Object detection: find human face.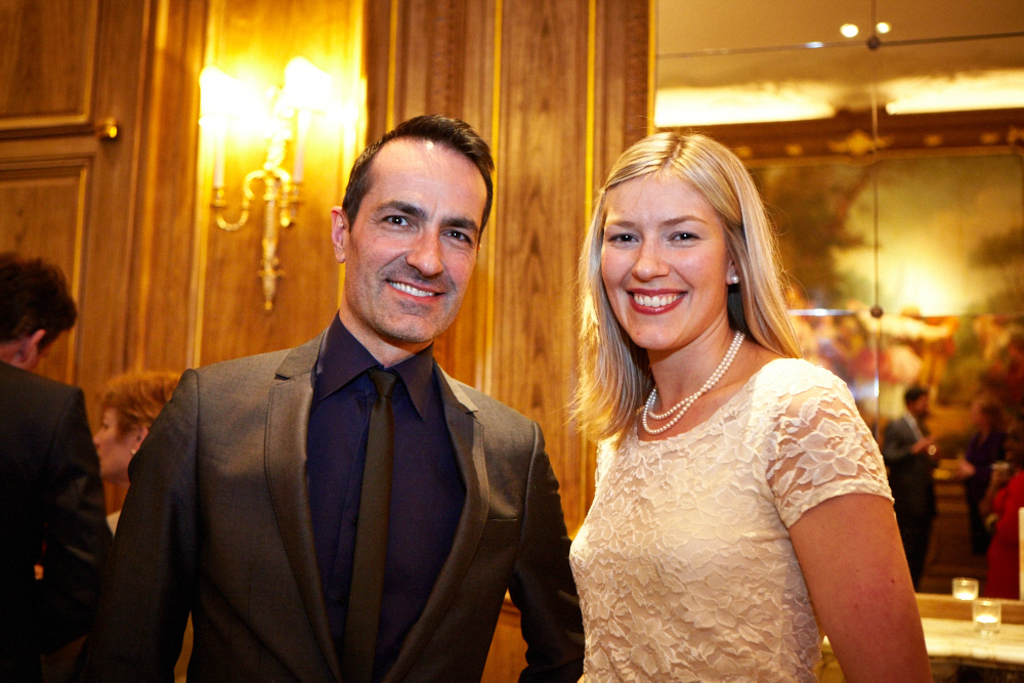
(346, 138, 484, 348).
